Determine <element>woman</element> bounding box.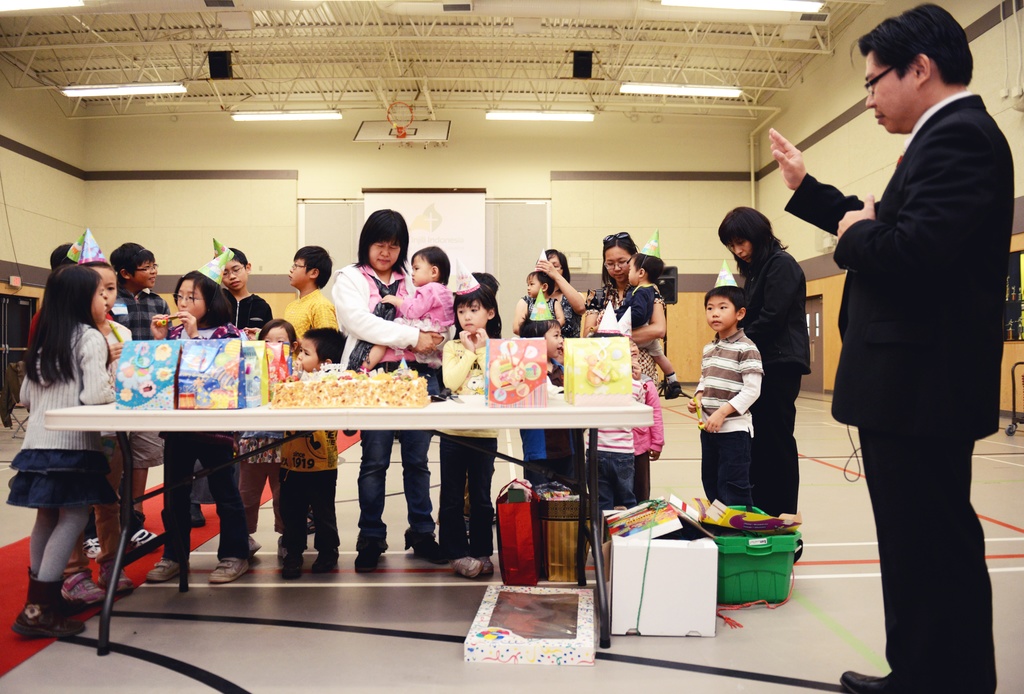
Determined: select_region(719, 204, 816, 513).
